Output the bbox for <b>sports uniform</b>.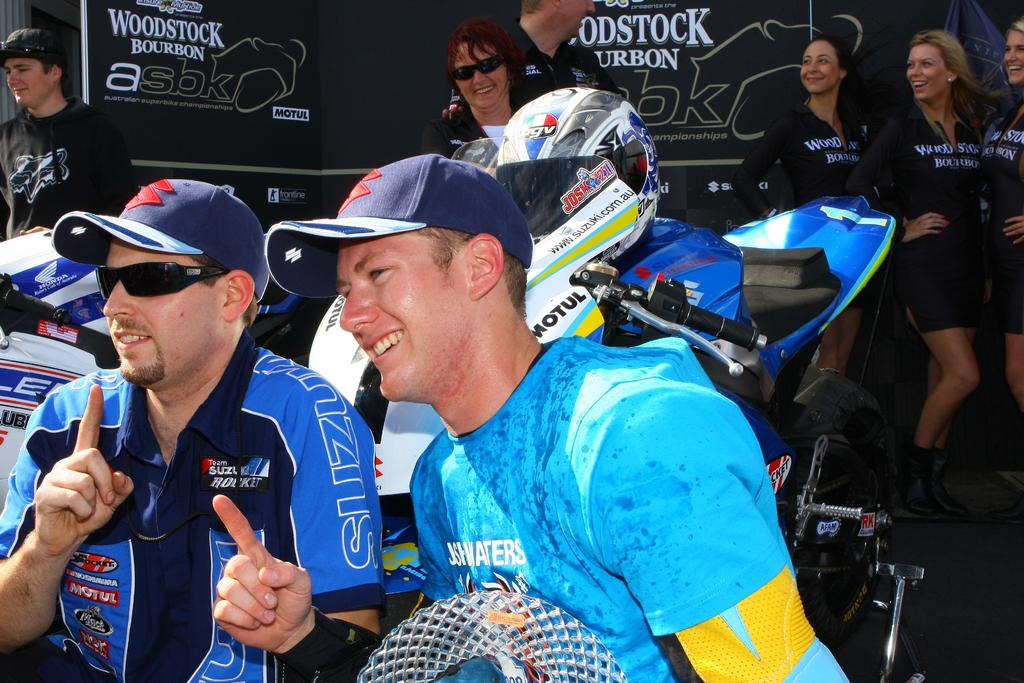
[left=839, top=104, right=991, bottom=317].
